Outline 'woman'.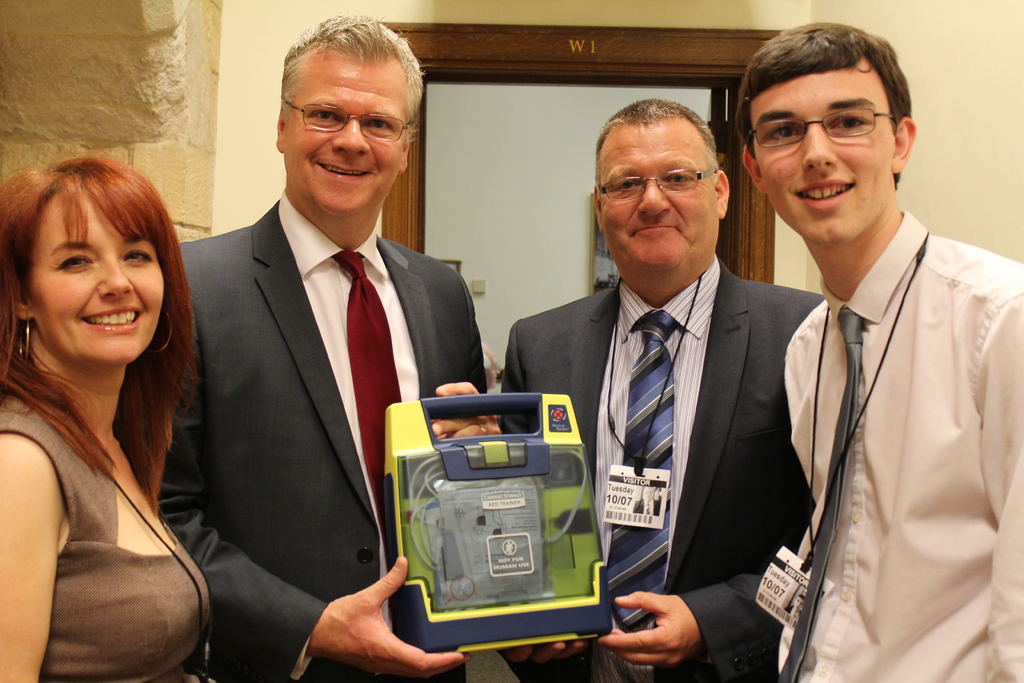
Outline: (left=0, top=163, right=234, bottom=682).
